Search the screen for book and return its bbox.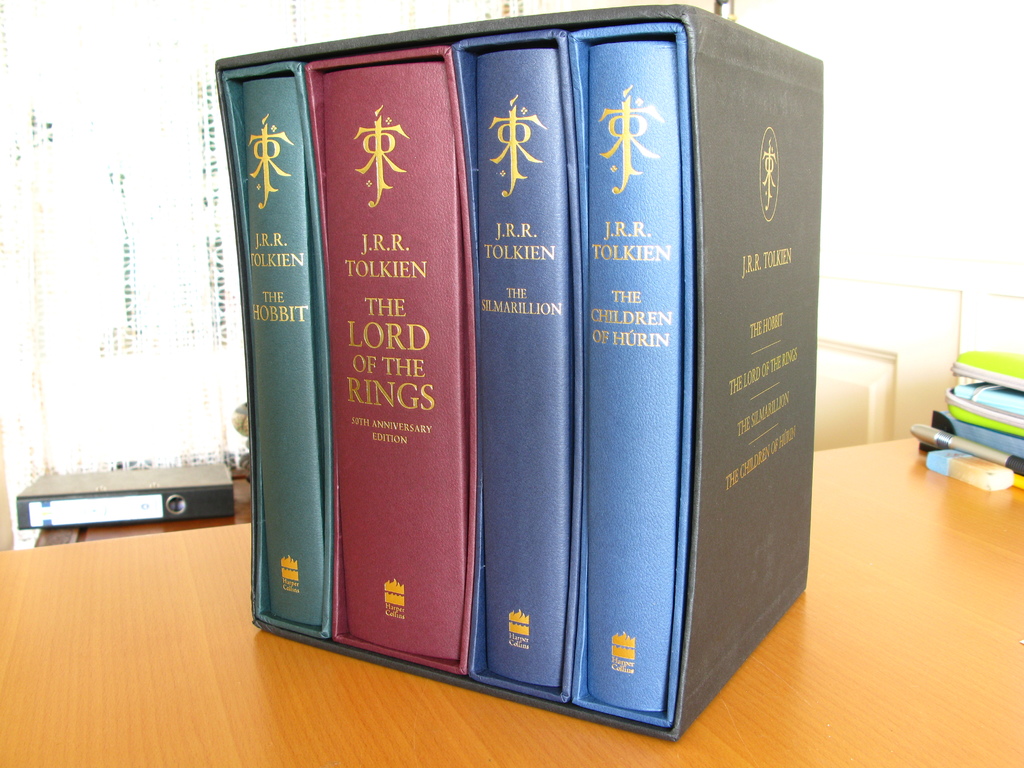
Found: x1=318 y1=56 x2=461 y2=657.
